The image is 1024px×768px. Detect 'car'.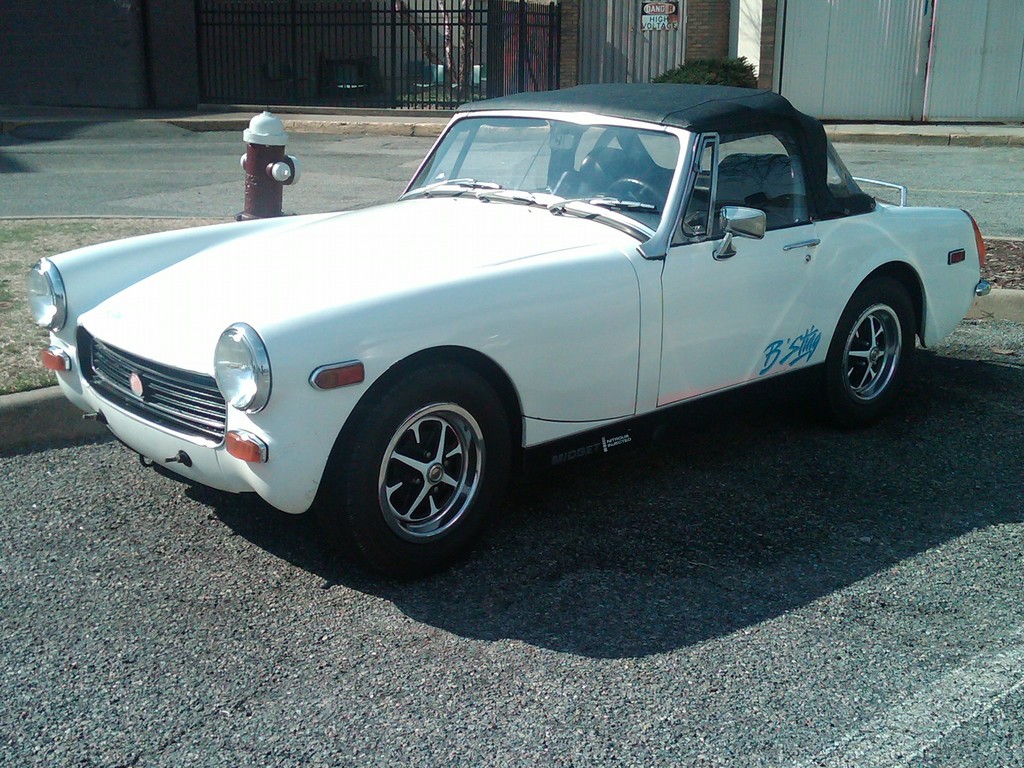
Detection: (x1=56, y1=98, x2=986, y2=573).
